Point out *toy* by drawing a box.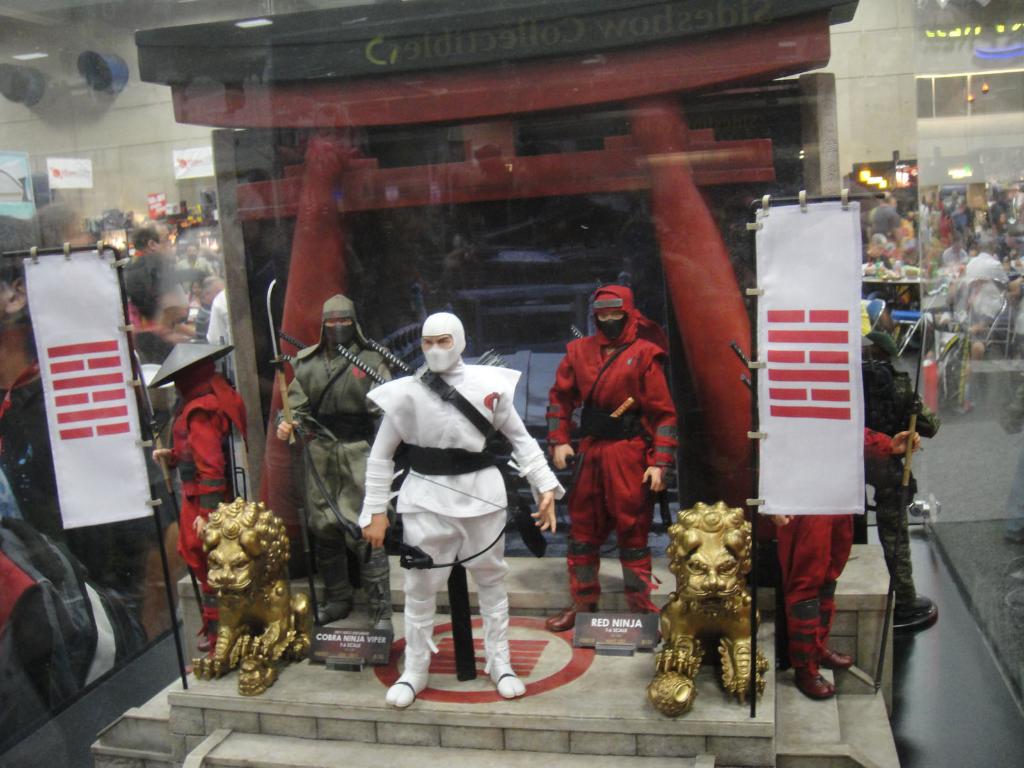
BBox(129, 341, 251, 657).
